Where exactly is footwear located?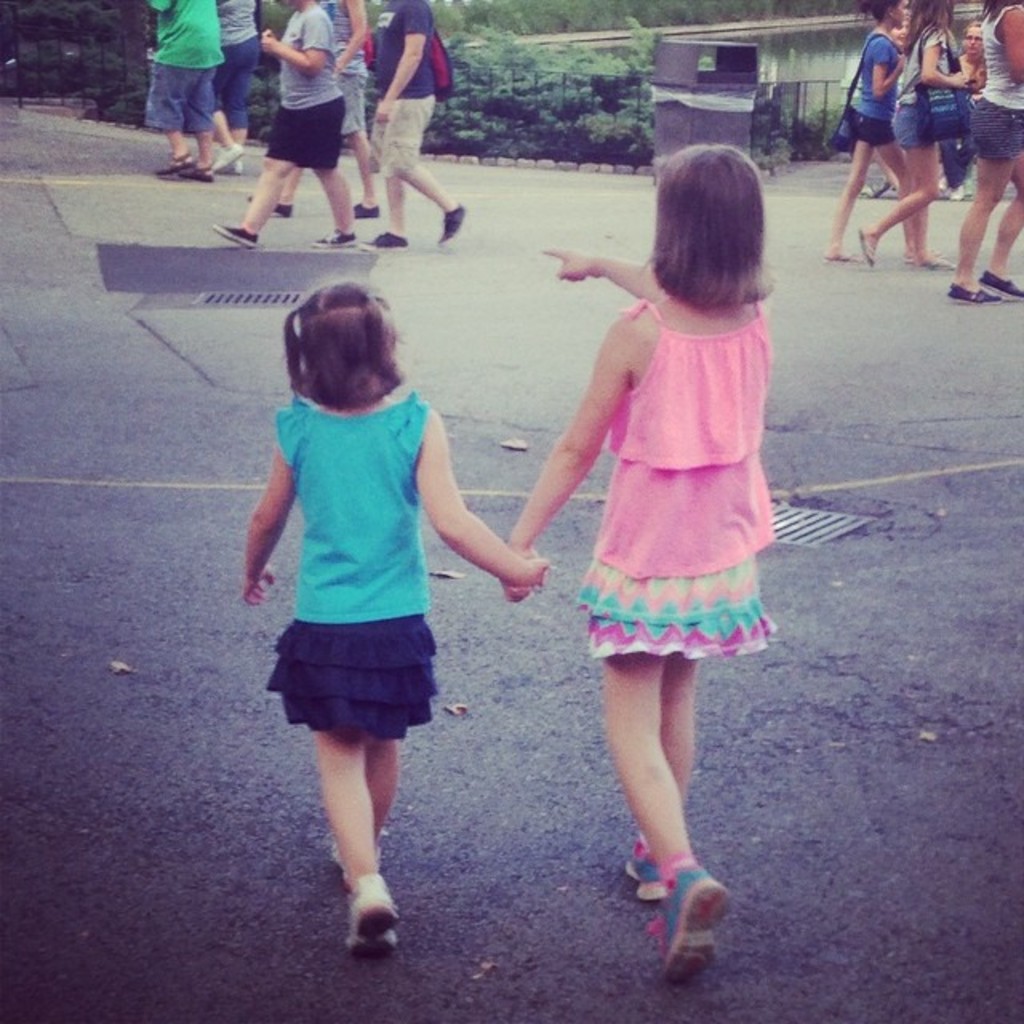
Its bounding box is 243, 195, 293, 221.
